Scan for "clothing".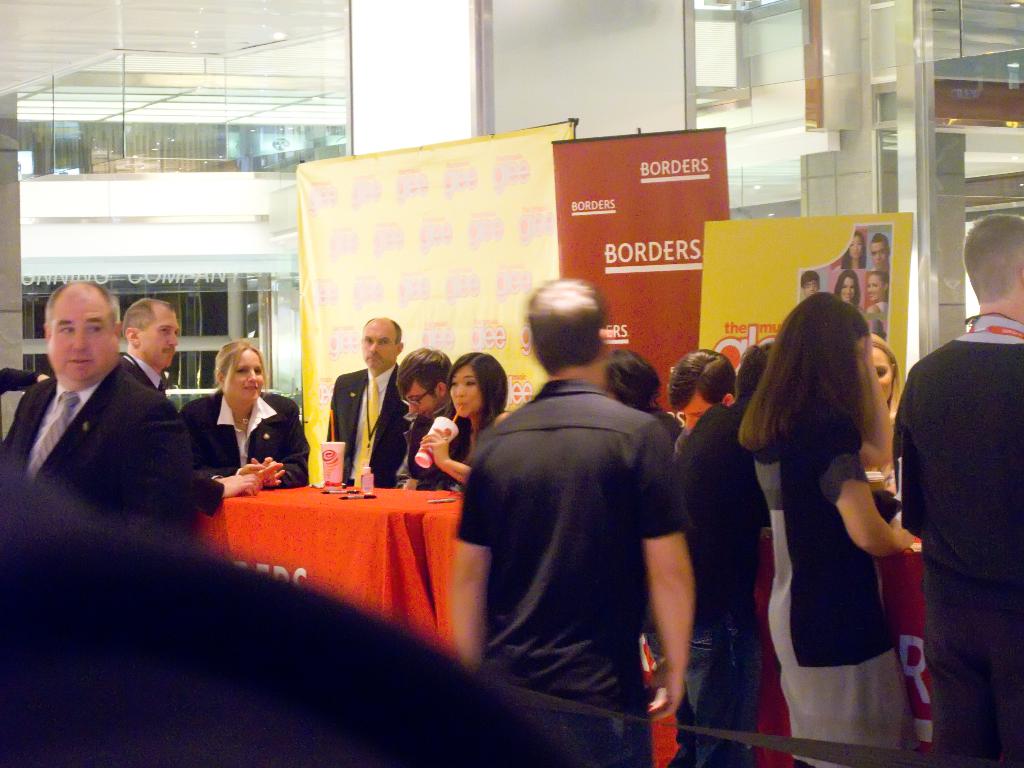
Scan result: (756, 426, 917, 767).
